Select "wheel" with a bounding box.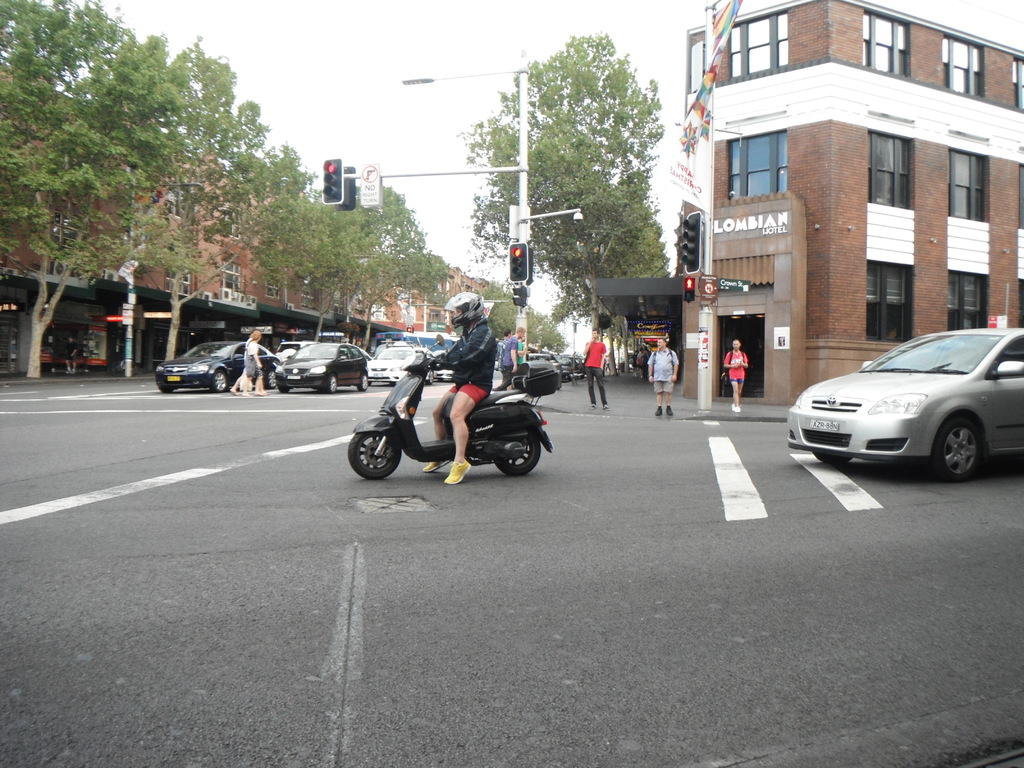
BBox(157, 385, 174, 392).
